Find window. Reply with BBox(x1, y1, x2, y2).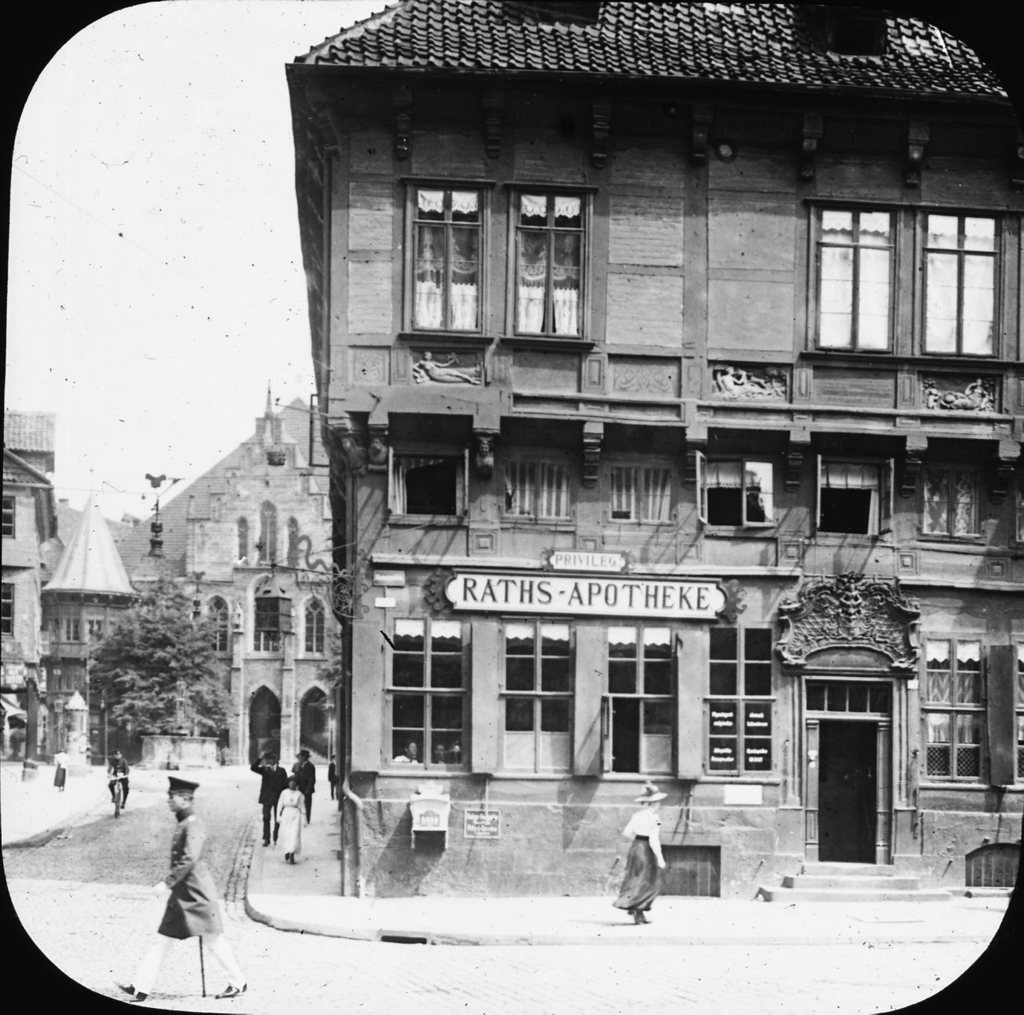
BBox(913, 205, 1011, 371).
